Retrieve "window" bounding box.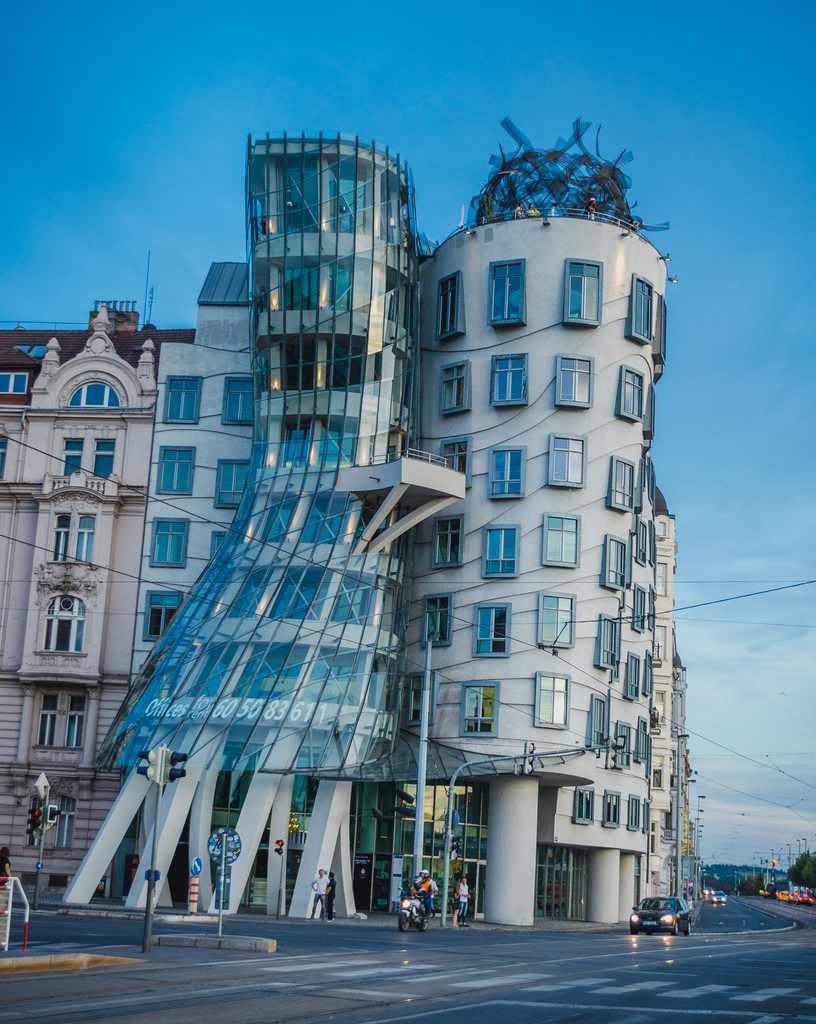
Bounding box: {"left": 644, "top": 652, "right": 654, "bottom": 697}.
